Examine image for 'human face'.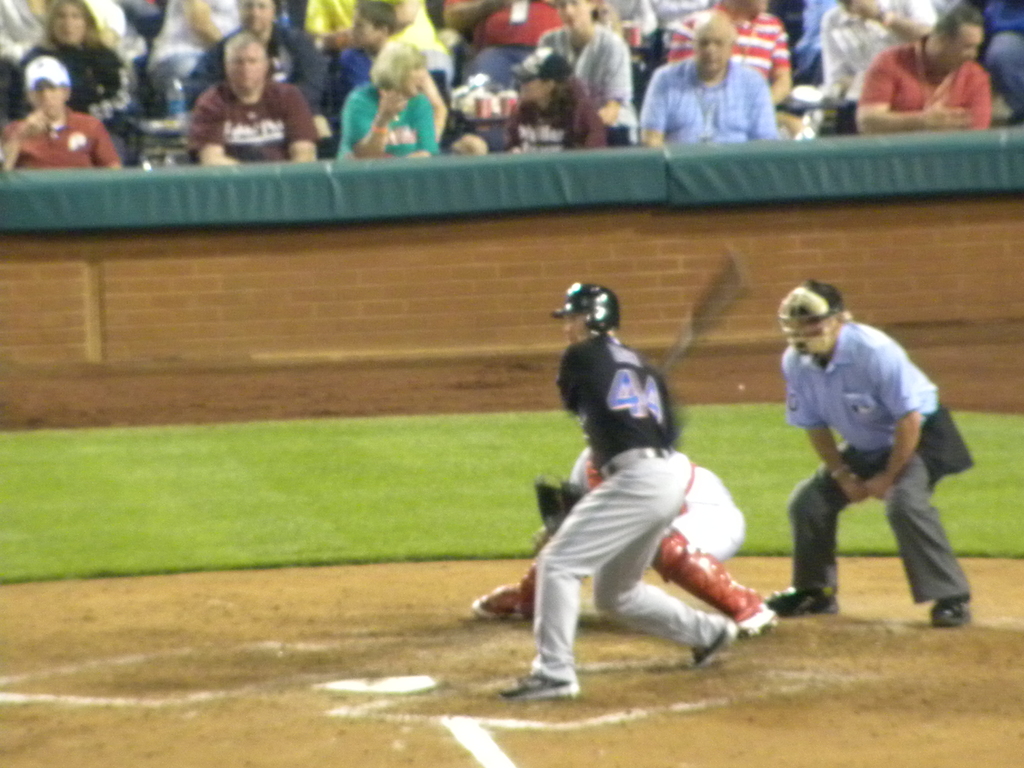
Examination result: (left=519, top=77, right=543, bottom=101).
